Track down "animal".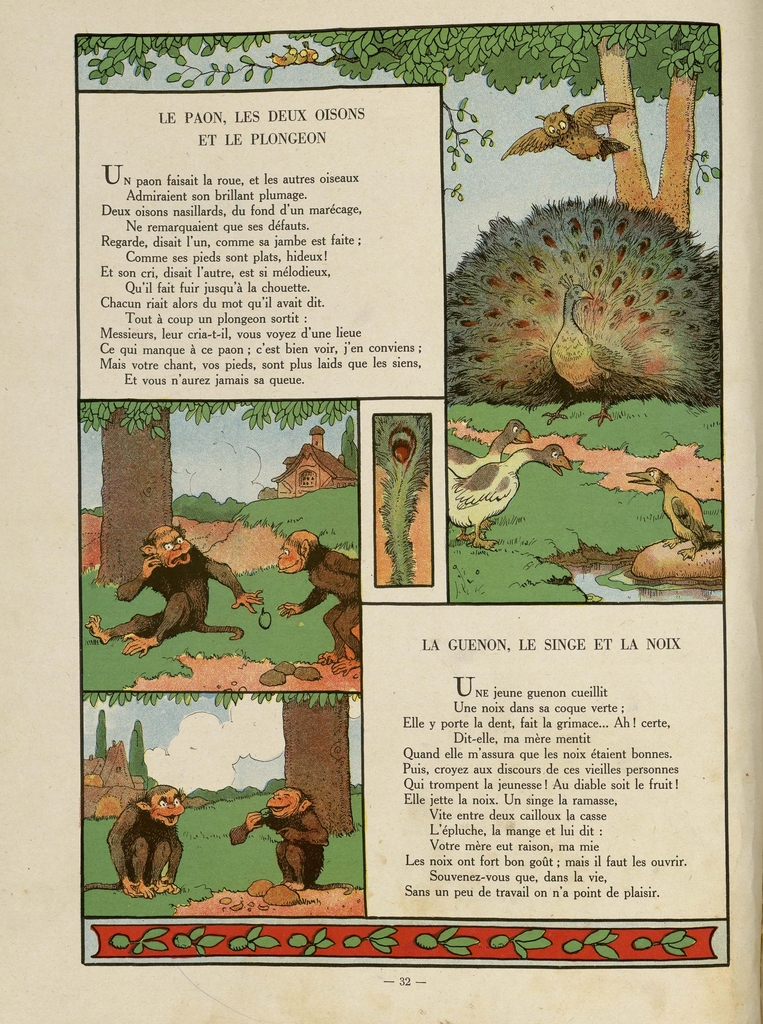
Tracked to box(272, 528, 358, 660).
